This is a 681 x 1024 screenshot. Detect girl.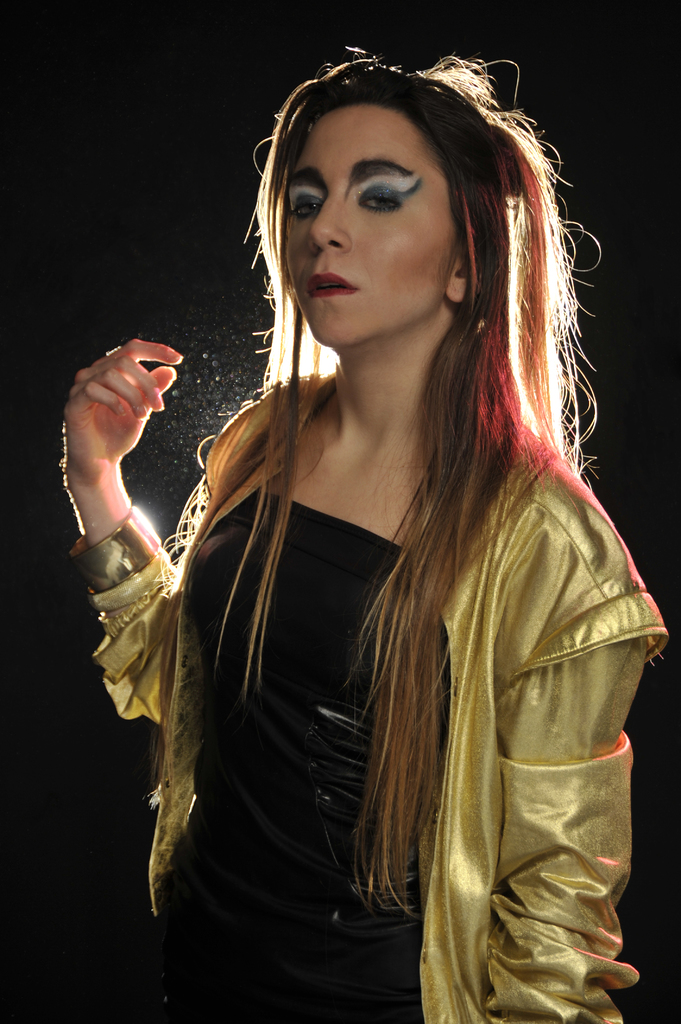
pyautogui.locateOnScreen(65, 40, 641, 1023).
